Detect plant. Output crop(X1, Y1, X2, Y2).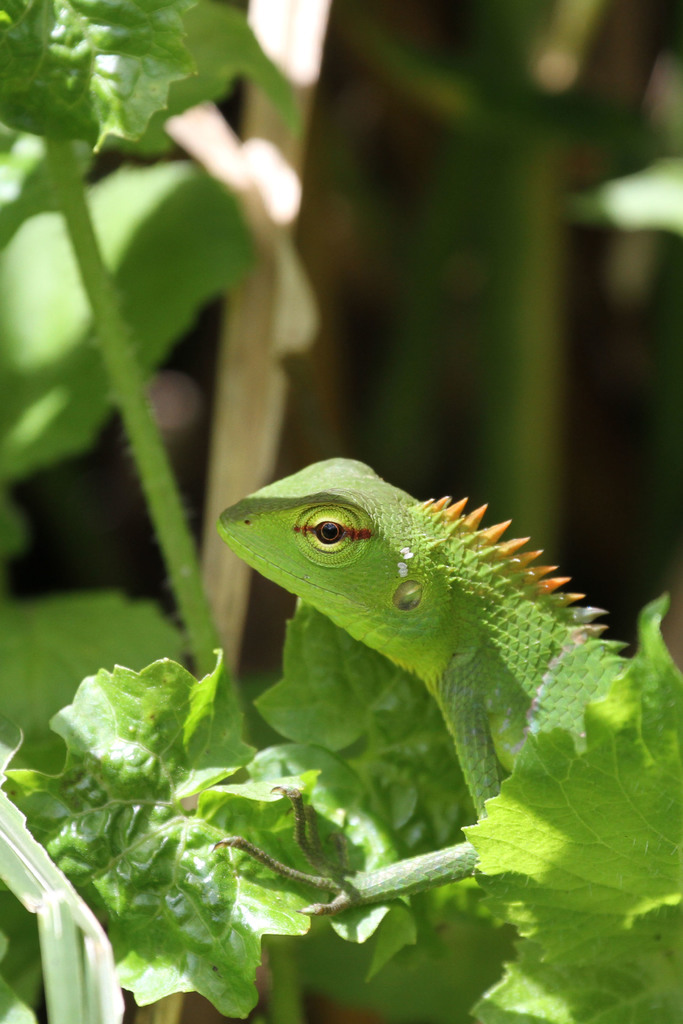
crop(3, 0, 682, 1023).
